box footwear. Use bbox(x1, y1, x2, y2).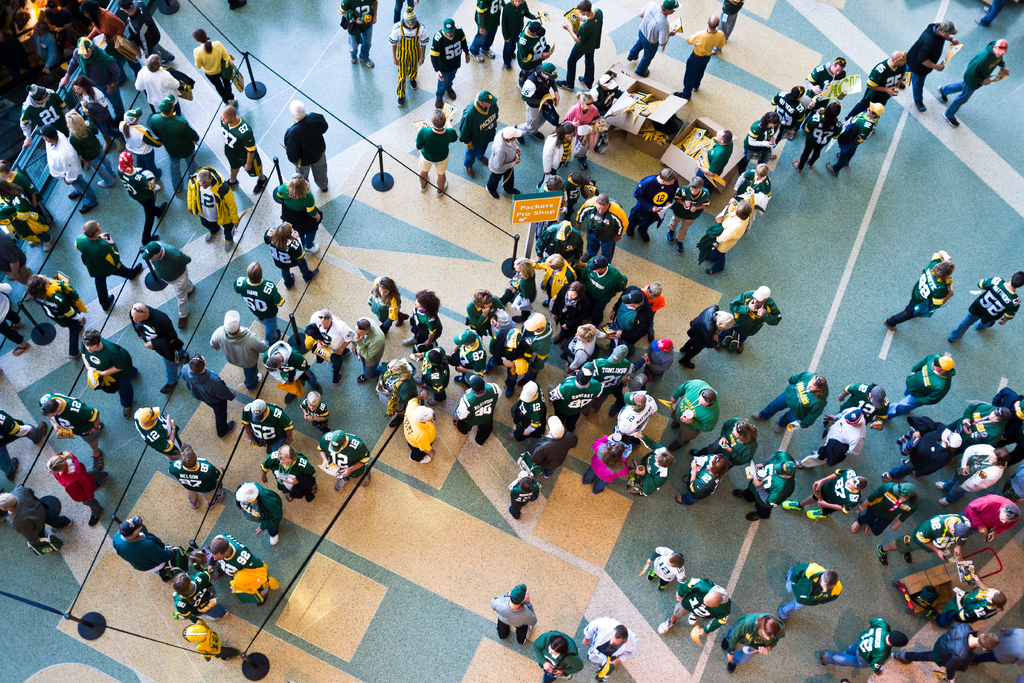
bbox(705, 266, 714, 272).
